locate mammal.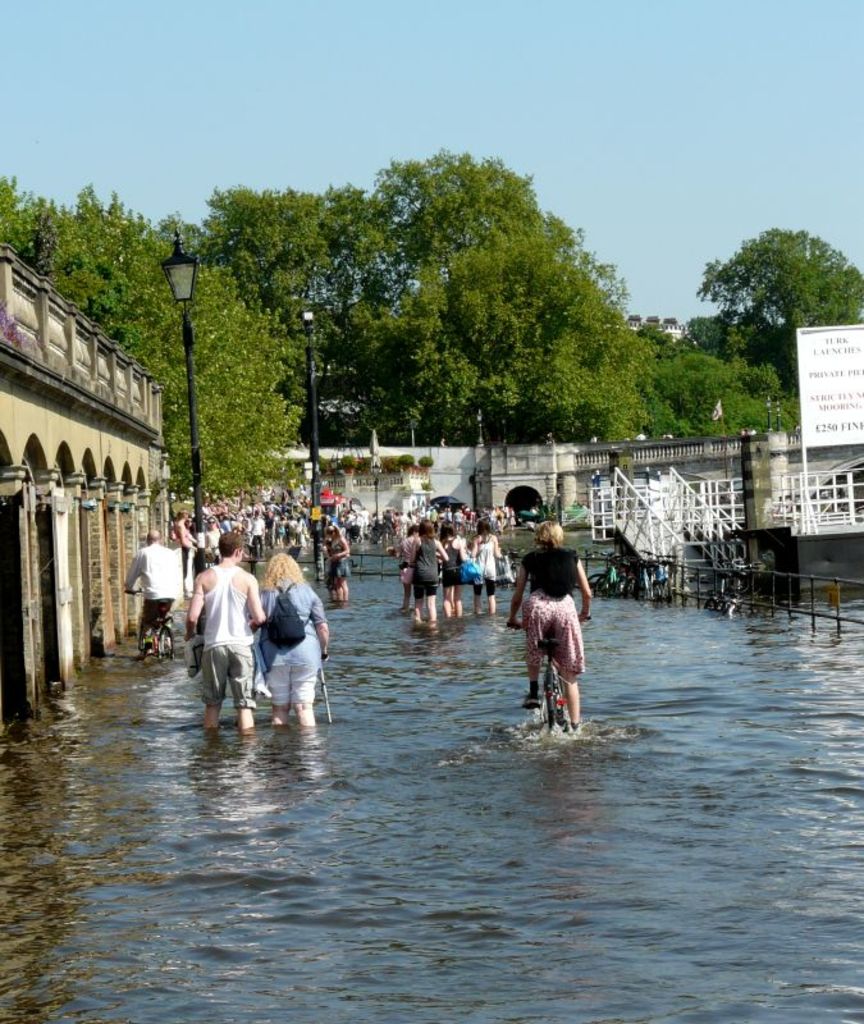
Bounding box: detection(127, 530, 179, 648).
